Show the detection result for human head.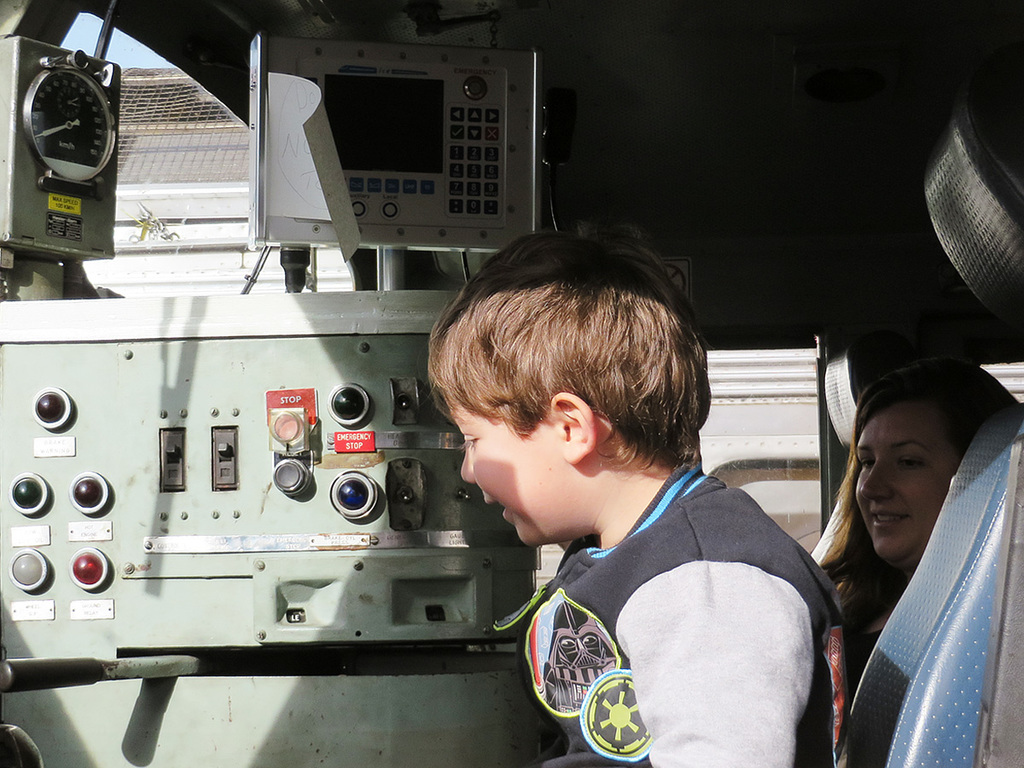
<bbox>415, 216, 689, 562</bbox>.
